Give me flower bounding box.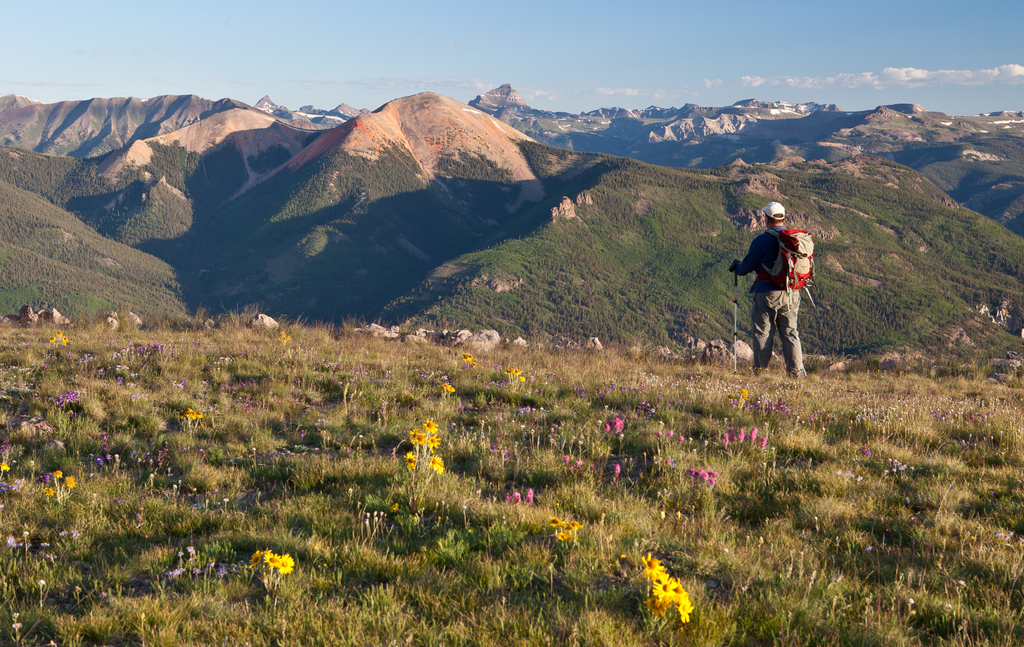
<bbox>612, 463, 621, 479</bbox>.
